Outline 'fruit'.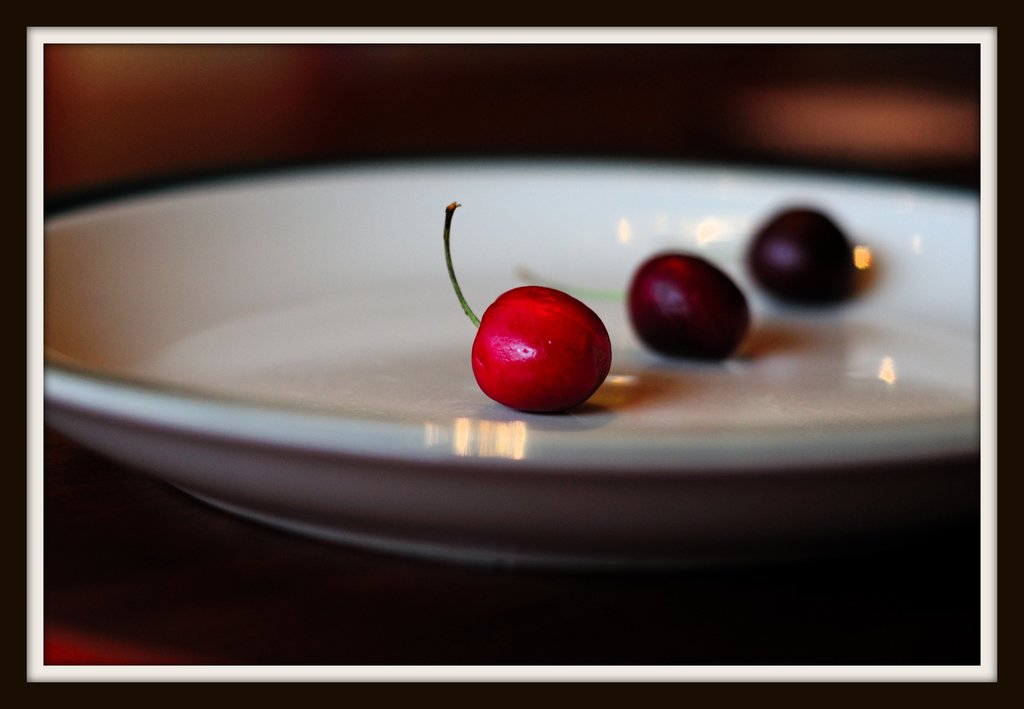
Outline: 434,200,612,421.
